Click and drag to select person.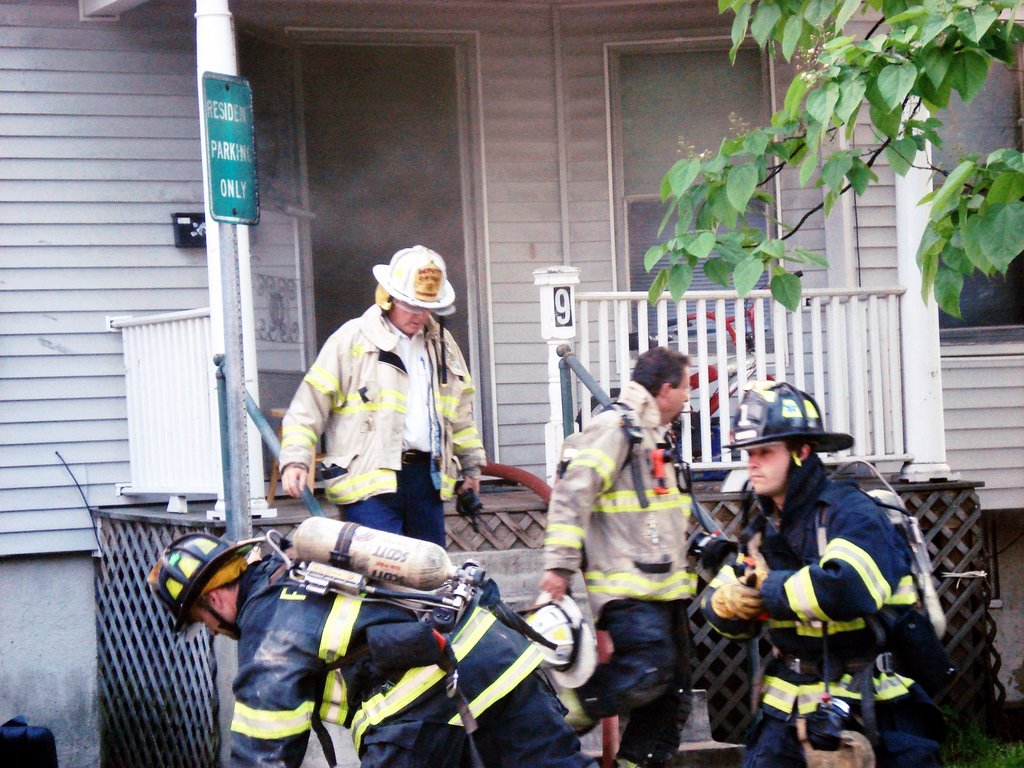
Selection: 721, 404, 946, 764.
